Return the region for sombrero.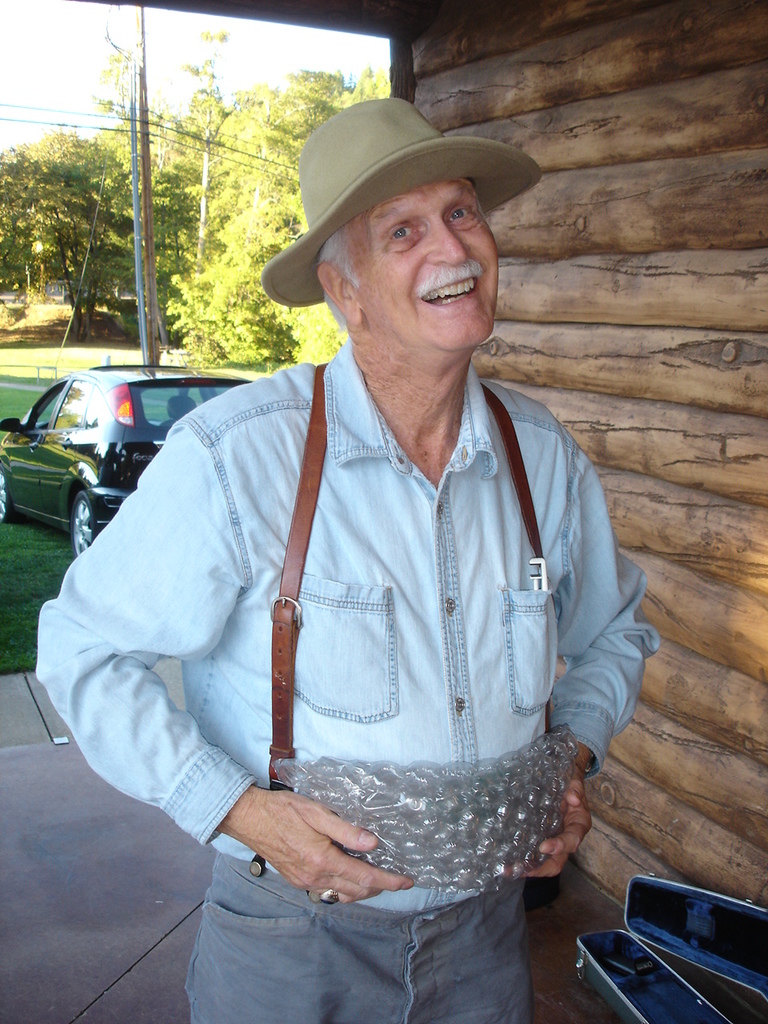
(left=257, top=96, right=543, bottom=308).
